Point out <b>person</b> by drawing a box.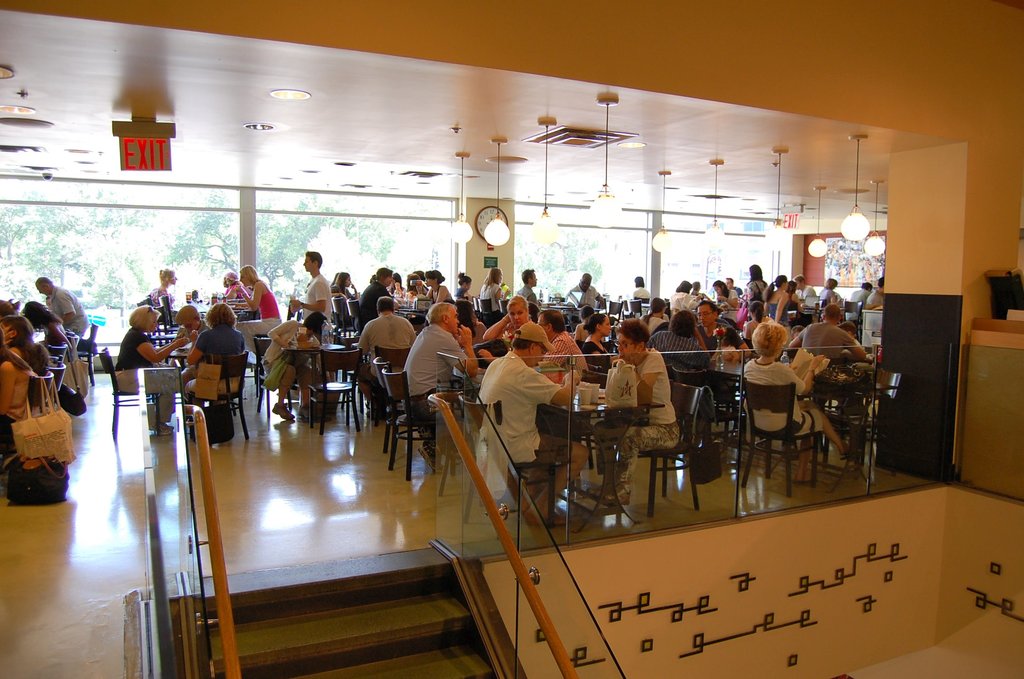
<bbox>289, 251, 335, 325</bbox>.
